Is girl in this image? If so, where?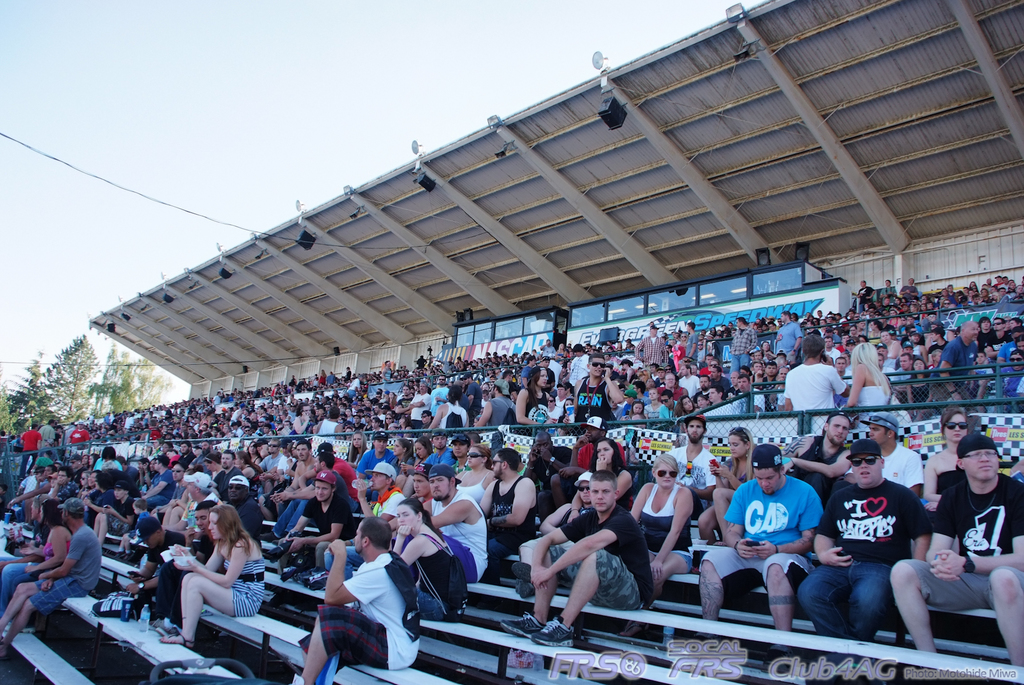
Yes, at box(842, 342, 893, 408).
